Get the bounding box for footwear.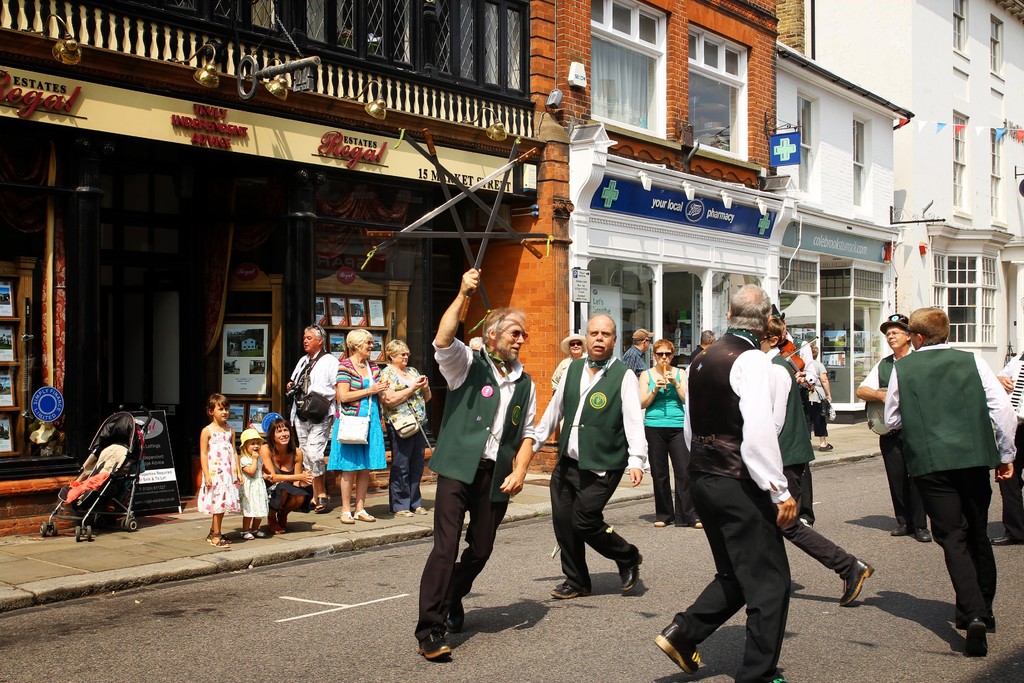
pyautogui.locateOnScreen(412, 506, 427, 514).
